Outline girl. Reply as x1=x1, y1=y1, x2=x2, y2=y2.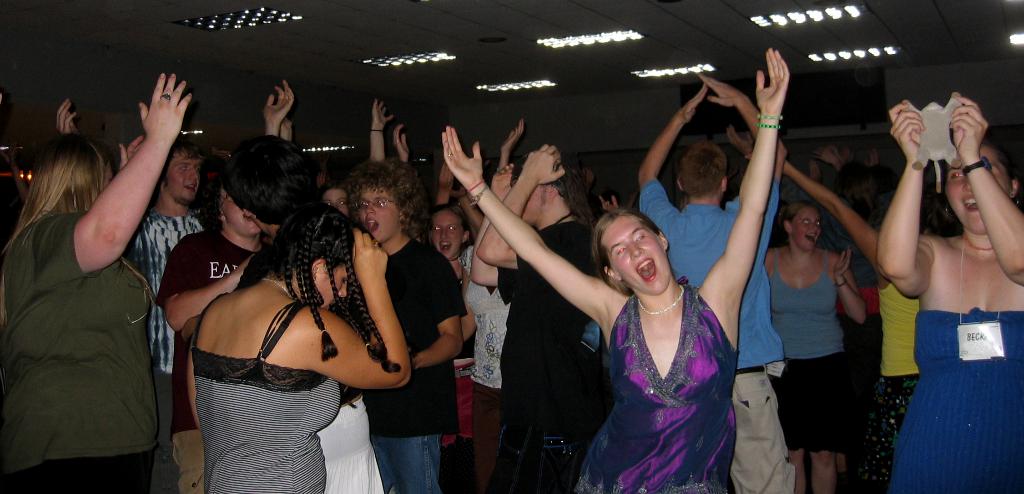
x1=188, y1=201, x2=413, y2=493.
